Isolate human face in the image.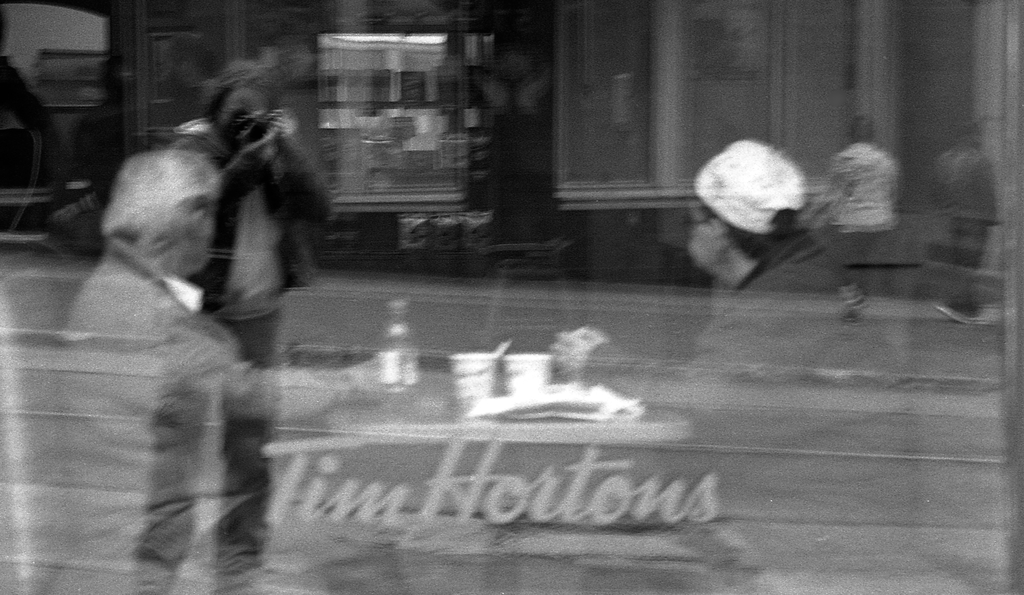
Isolated region: 218 85 271 122.
